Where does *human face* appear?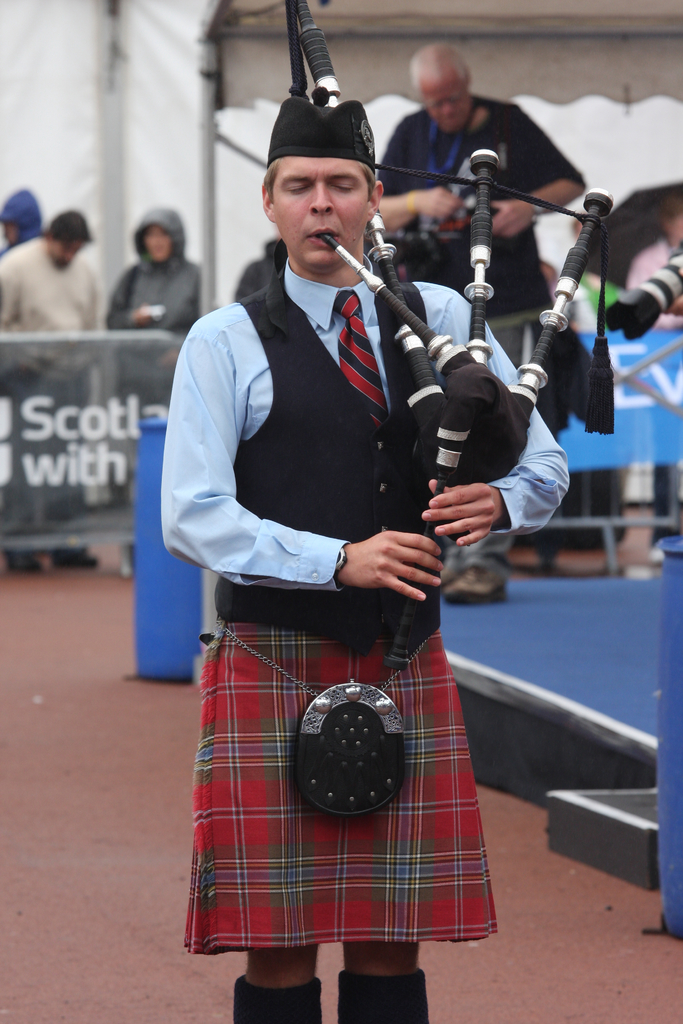
Appears at [x1=272, y1=154, x2=374, y2=280].
